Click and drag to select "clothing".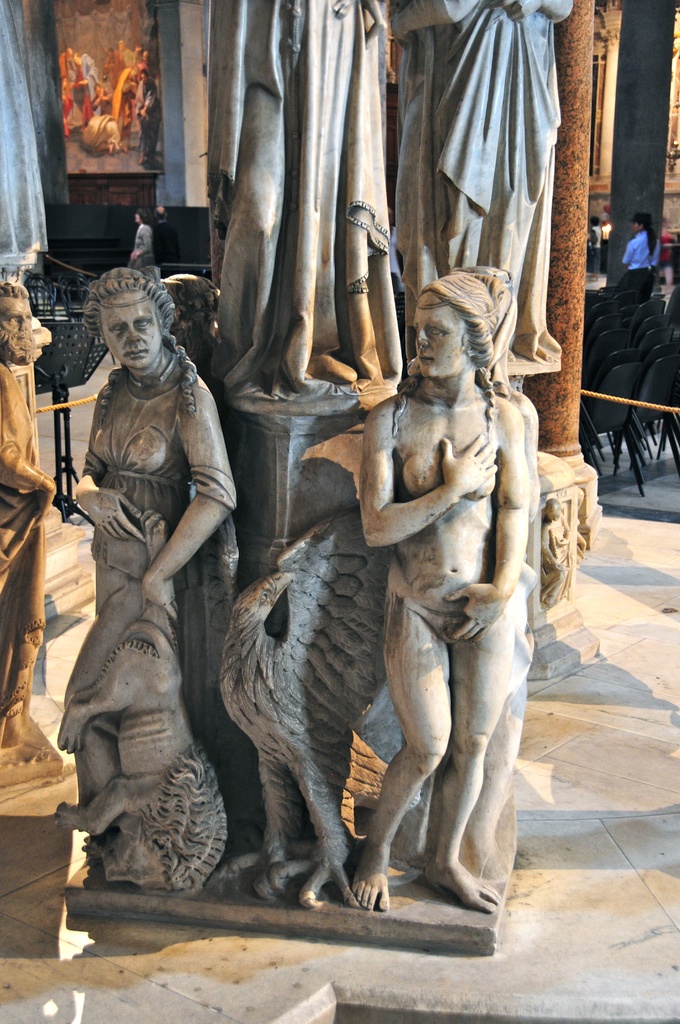
Selection: bbox(90, 363, 260, 811).
